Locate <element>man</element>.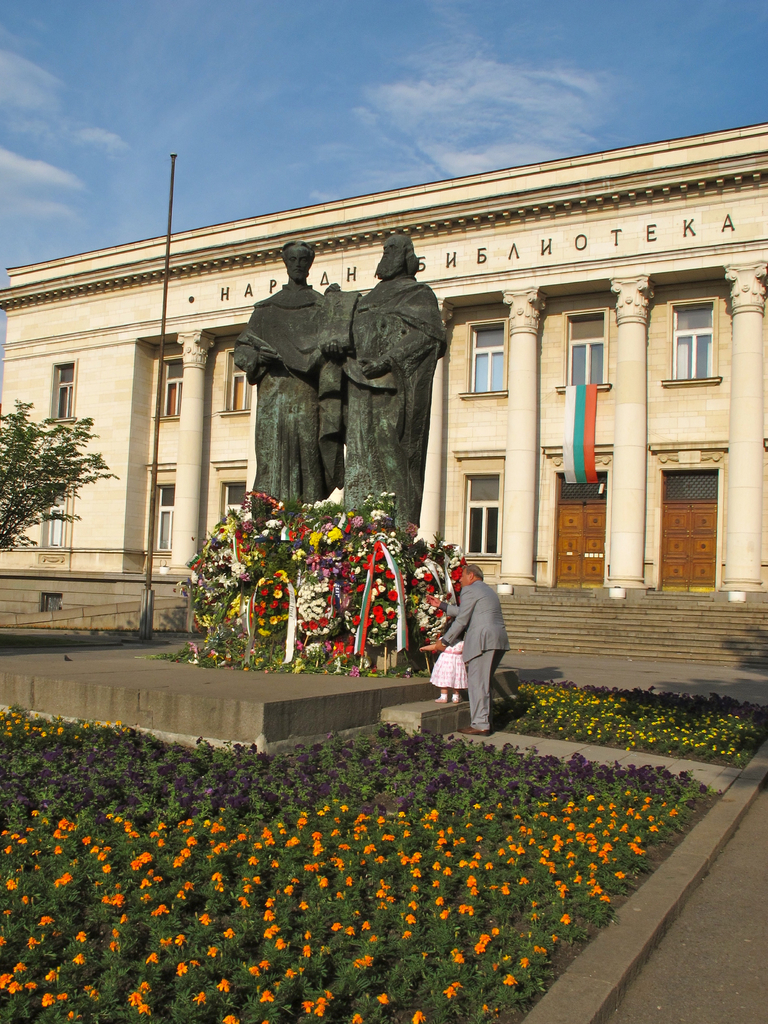
Bounding box: <region>318, 232, 446, 520</region>.
